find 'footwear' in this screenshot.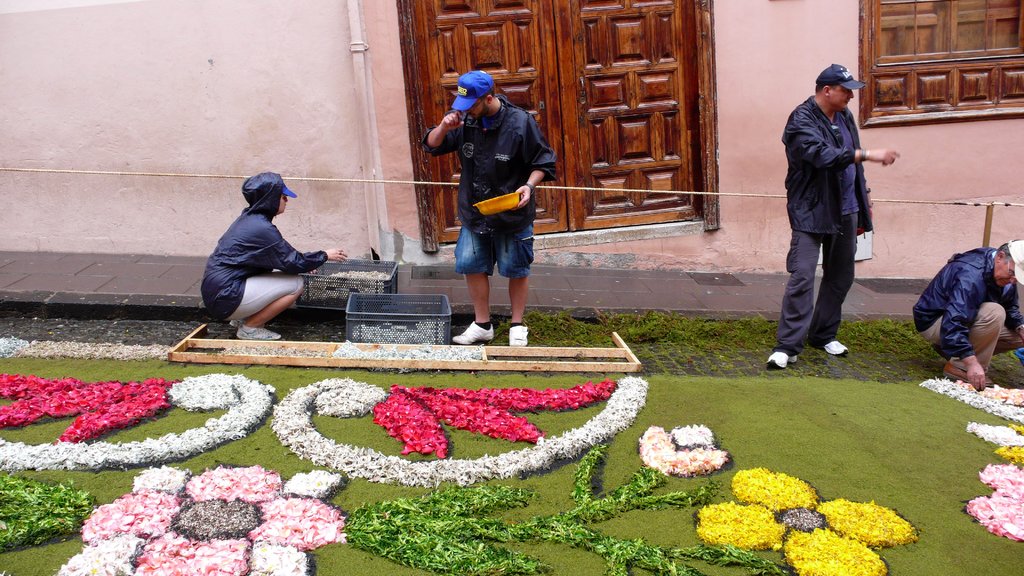
The bounding box for 'footwear' is <box>451,319,495,346</box>.
